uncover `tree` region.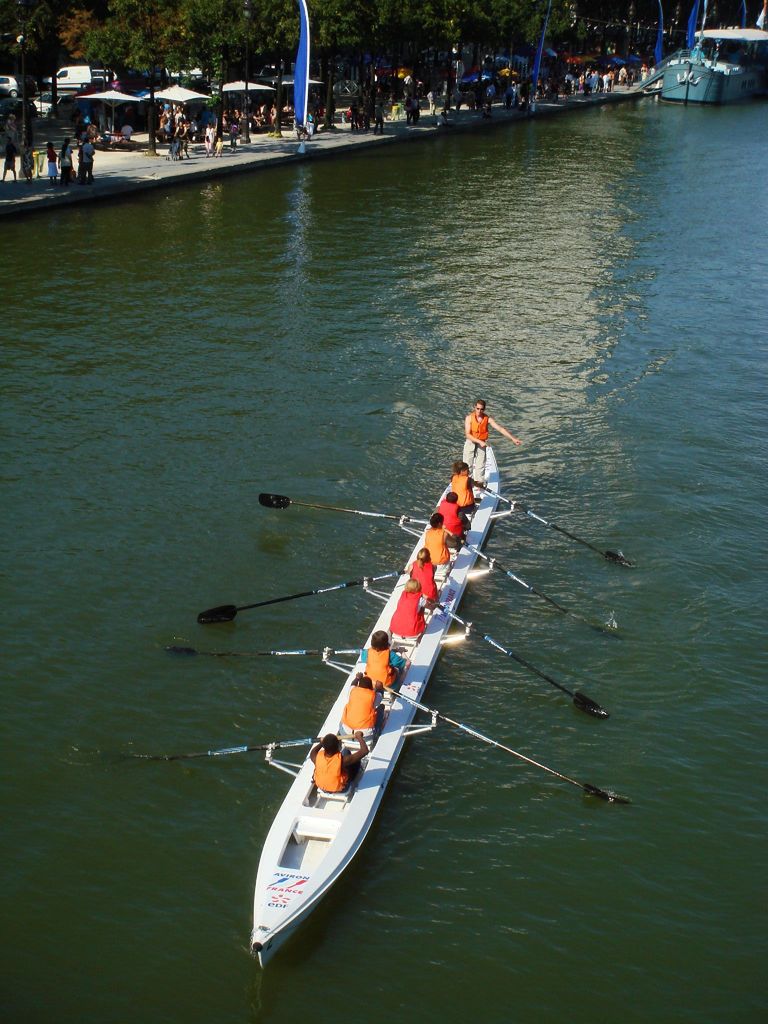
Uncovered: bbox=[0, 0, 54, 77].
